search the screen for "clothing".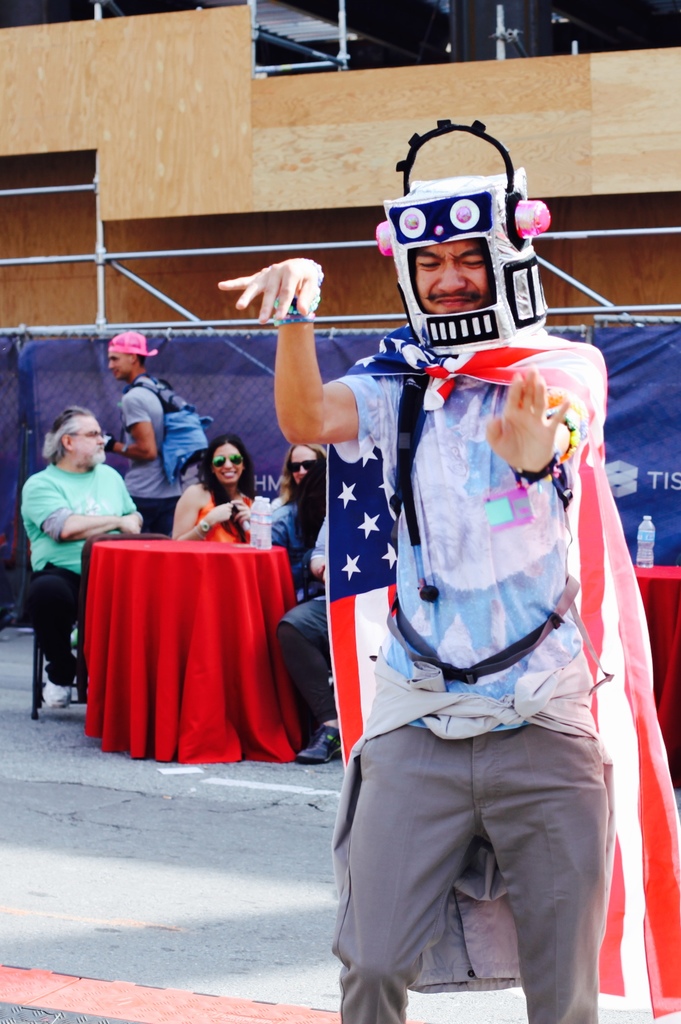
Found at <box>335,169,664,1018</box>.
